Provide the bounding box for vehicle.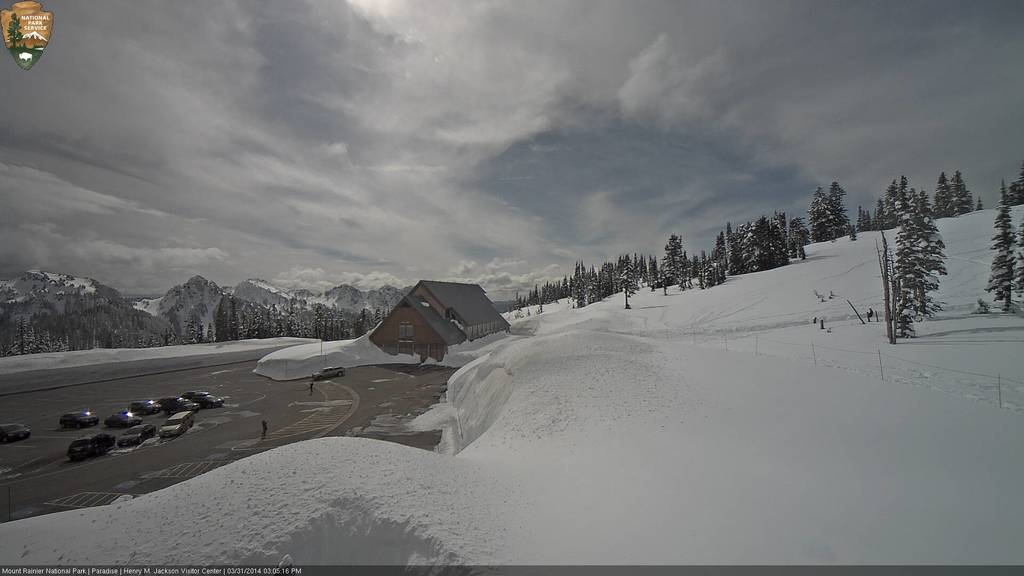
[x1=315, y1=364, x2=346, y2=382].
